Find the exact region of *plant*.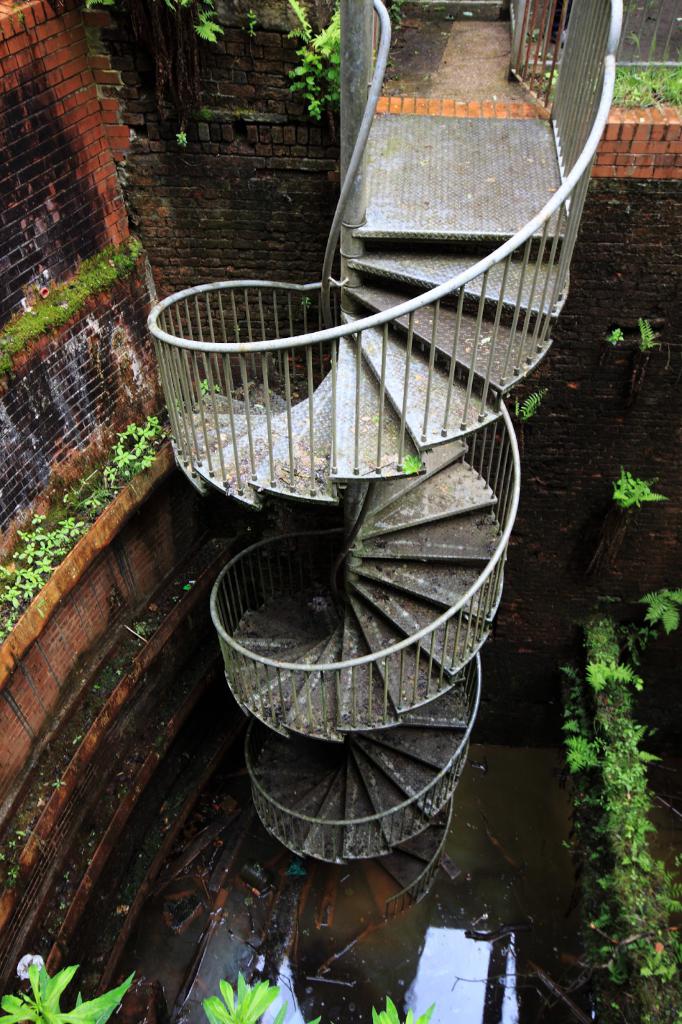
Exact region: bbox(0, 961, 136, 1023).
